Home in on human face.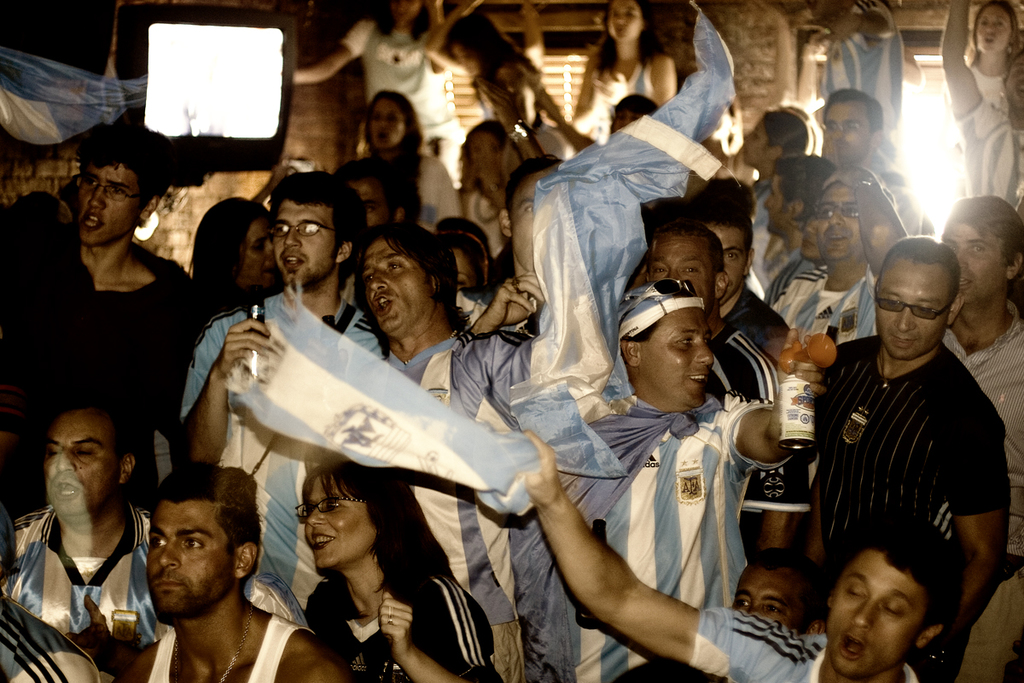
Homed in at {"left": 143, "top": 498, "right": 236, "bottom": 623}.
